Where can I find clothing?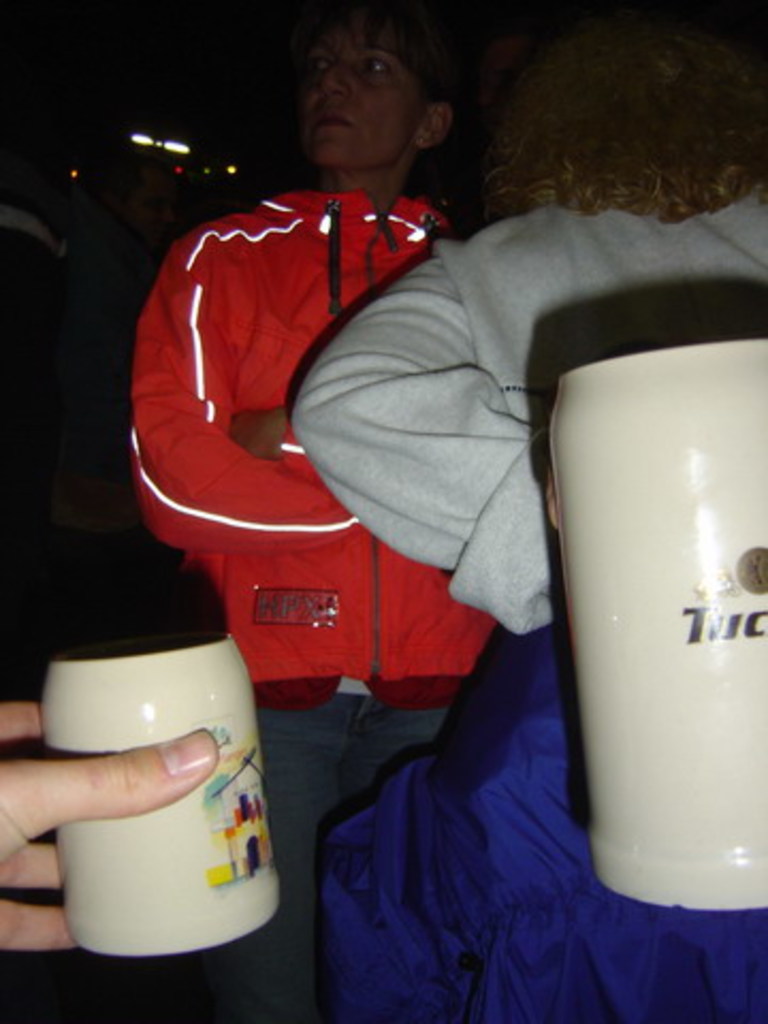
You can find it at pyautogui.locateOnScreen(45, 207, 160, 585).
